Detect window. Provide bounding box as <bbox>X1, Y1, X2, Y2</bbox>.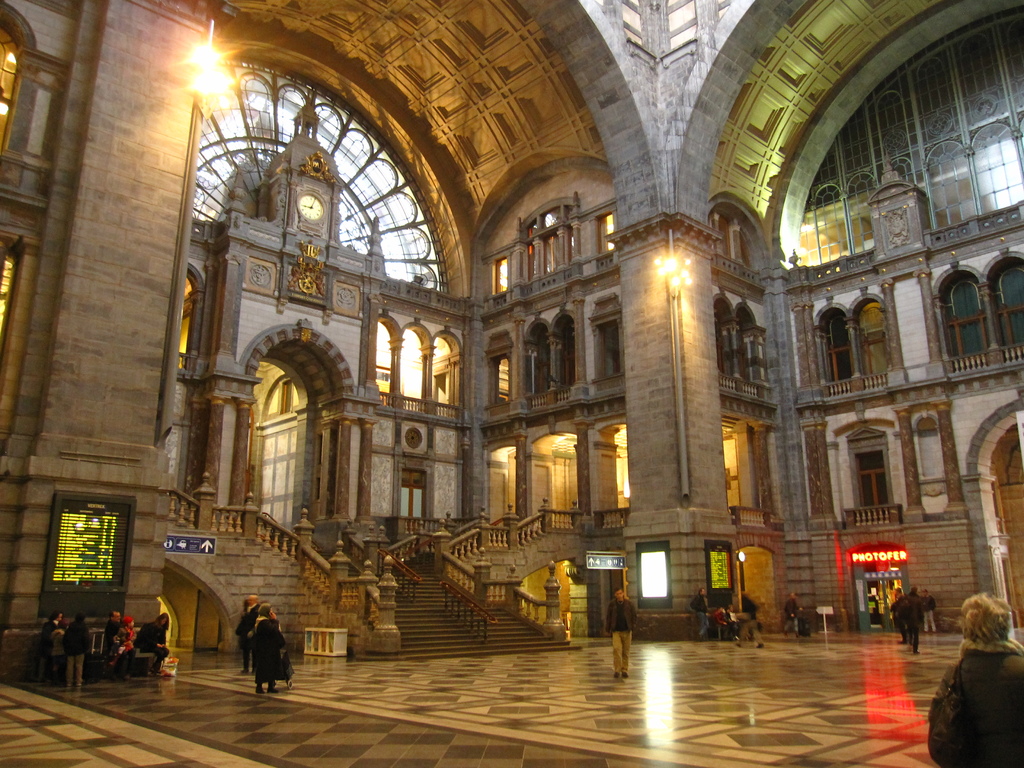
<bbox>854, 447, 895, 519</bbox>.
